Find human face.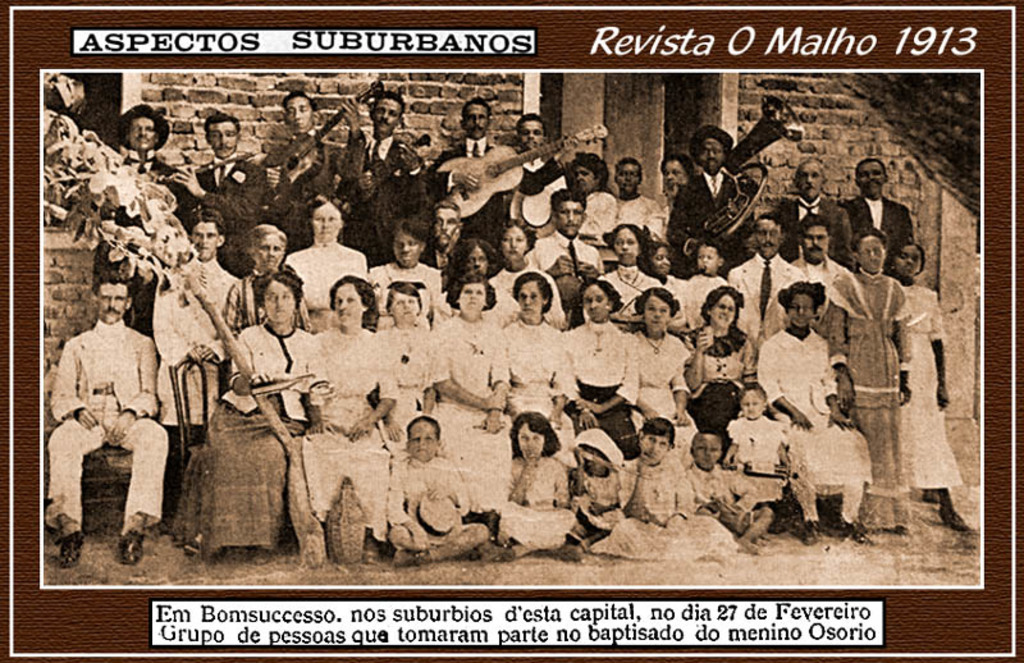
(x1=618, y1=161, x2=643, y2=192).
